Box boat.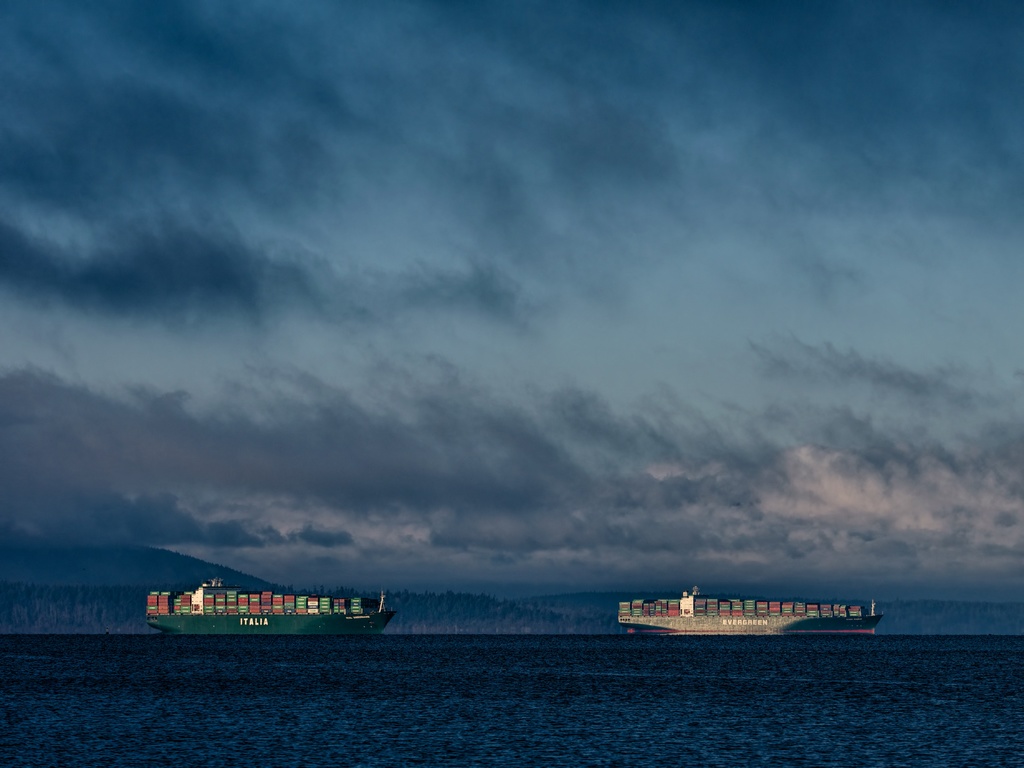
[133,562,395,649].
